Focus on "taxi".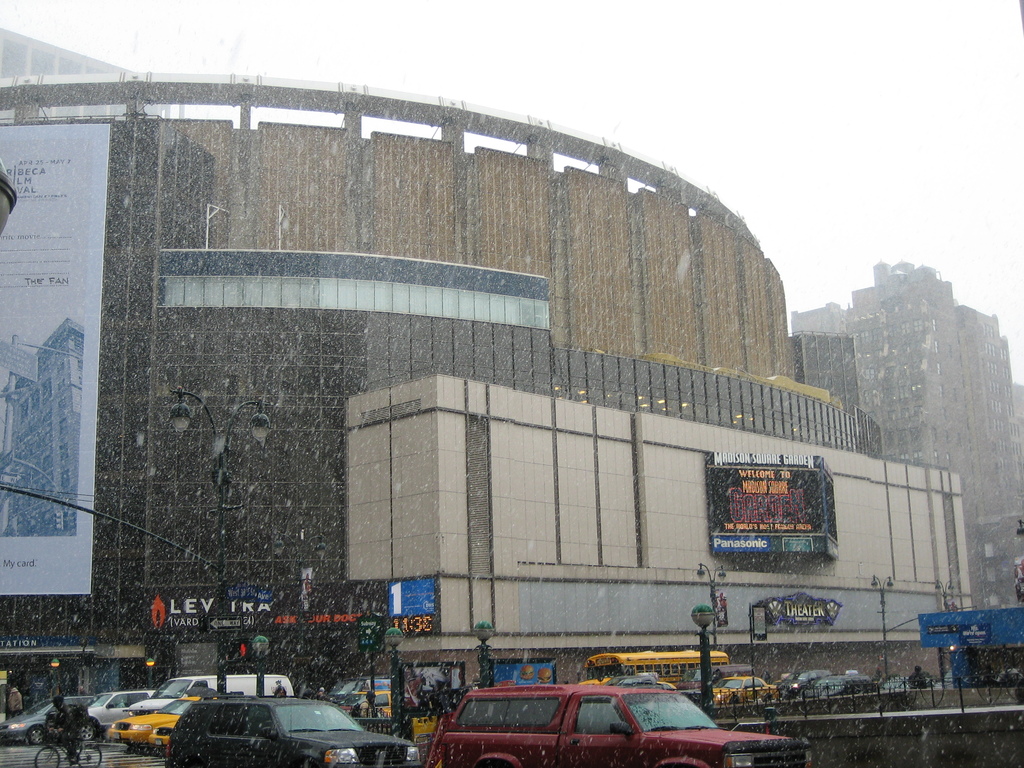
Focused at [348, 691, 392, 717].
